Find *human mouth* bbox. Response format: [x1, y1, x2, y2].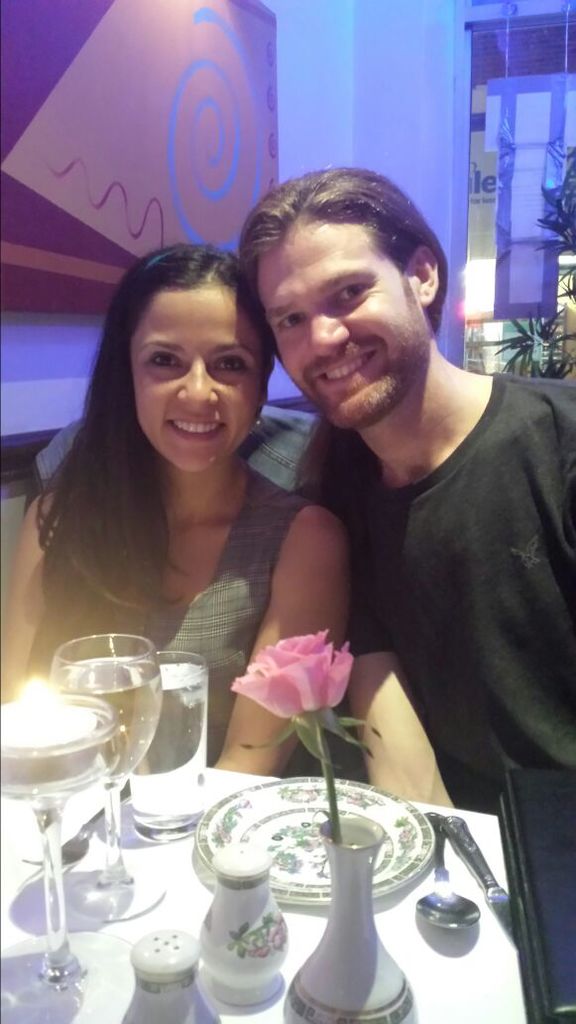
[163, 414, 221, 438].
